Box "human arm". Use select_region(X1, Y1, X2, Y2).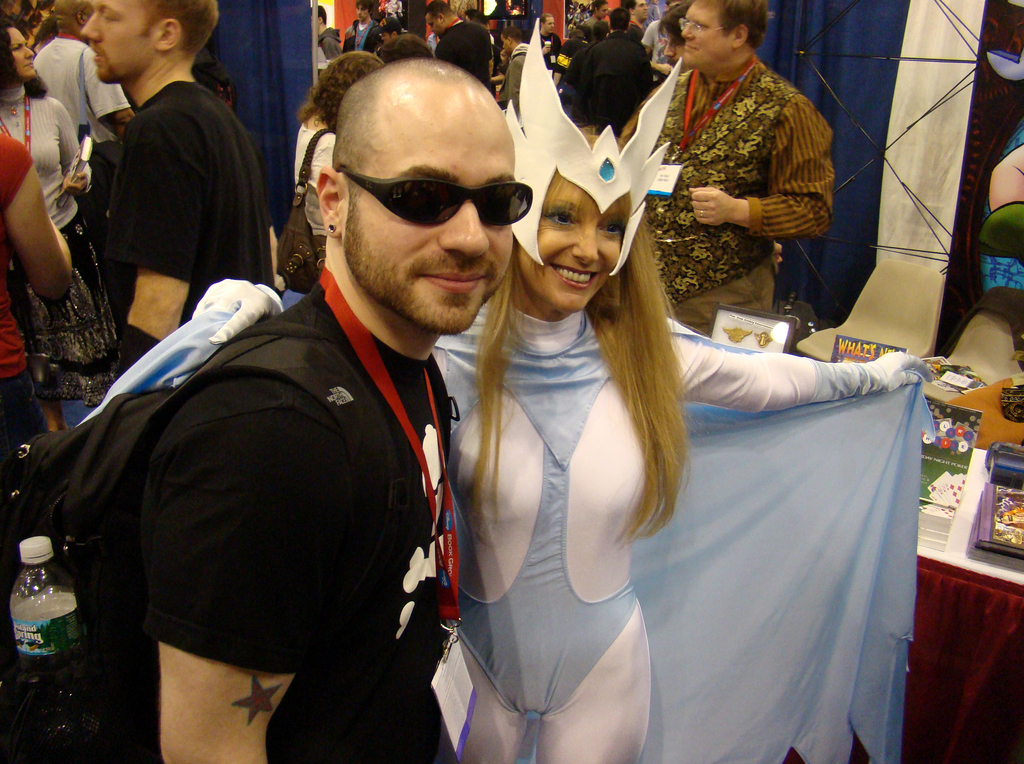
select_region(118, 108, 200, 343).
